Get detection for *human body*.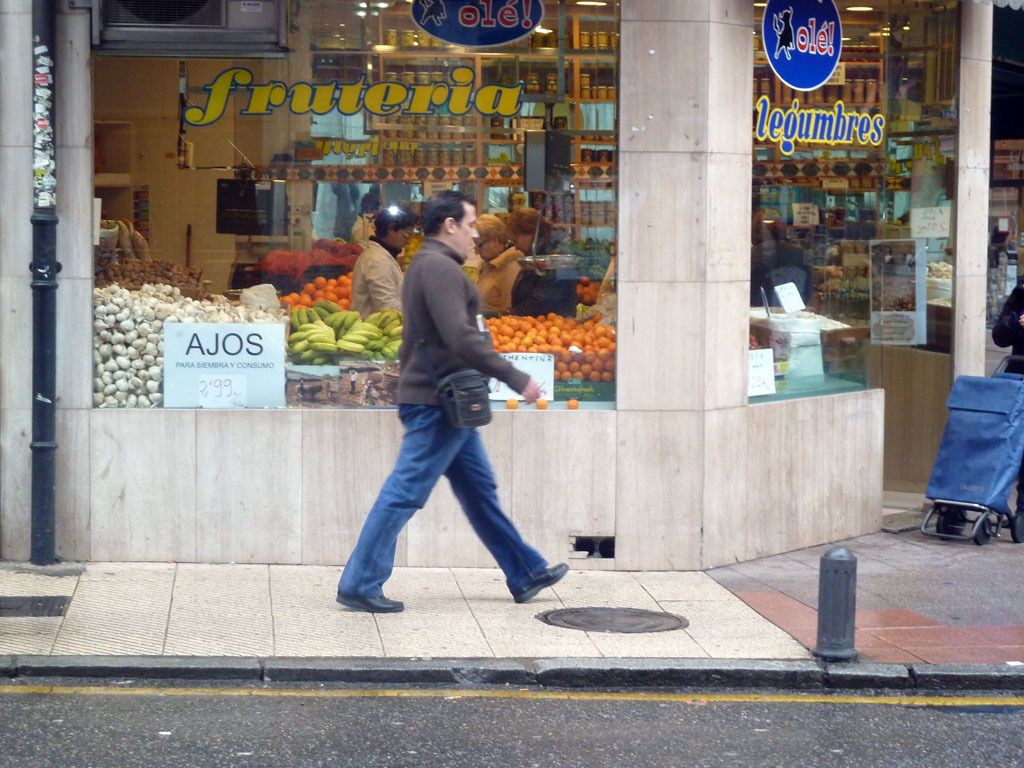
Detection: [x1=991, y1=281, x2=1023, y2=369].
